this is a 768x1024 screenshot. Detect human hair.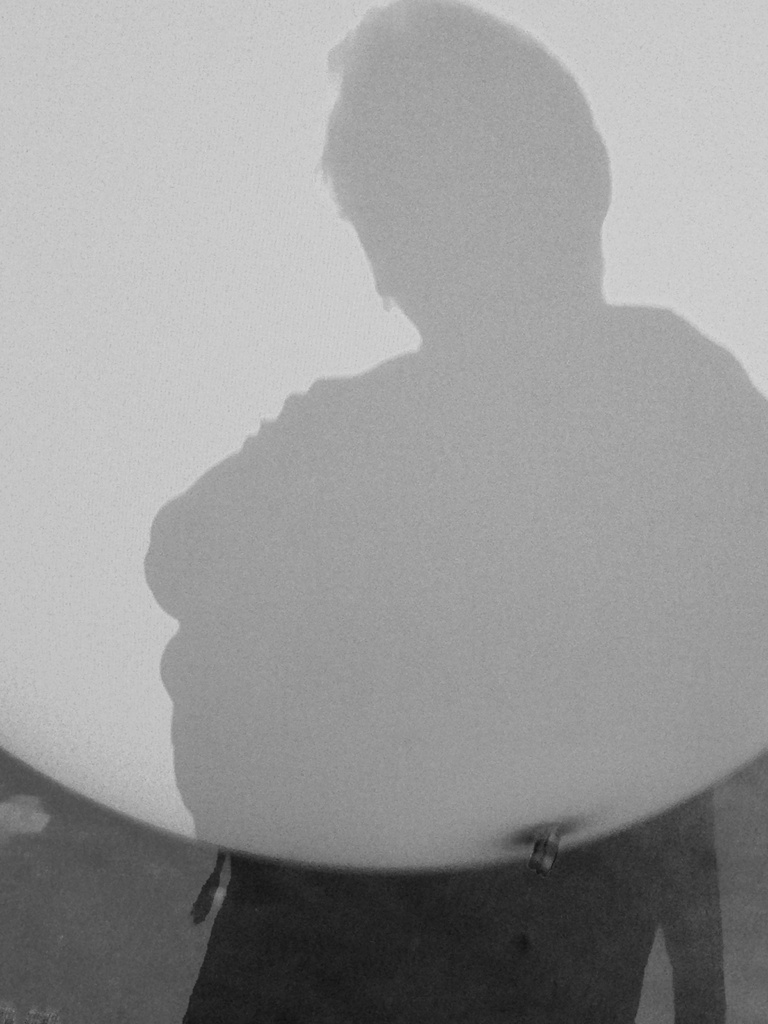
(307,0,611,207).
